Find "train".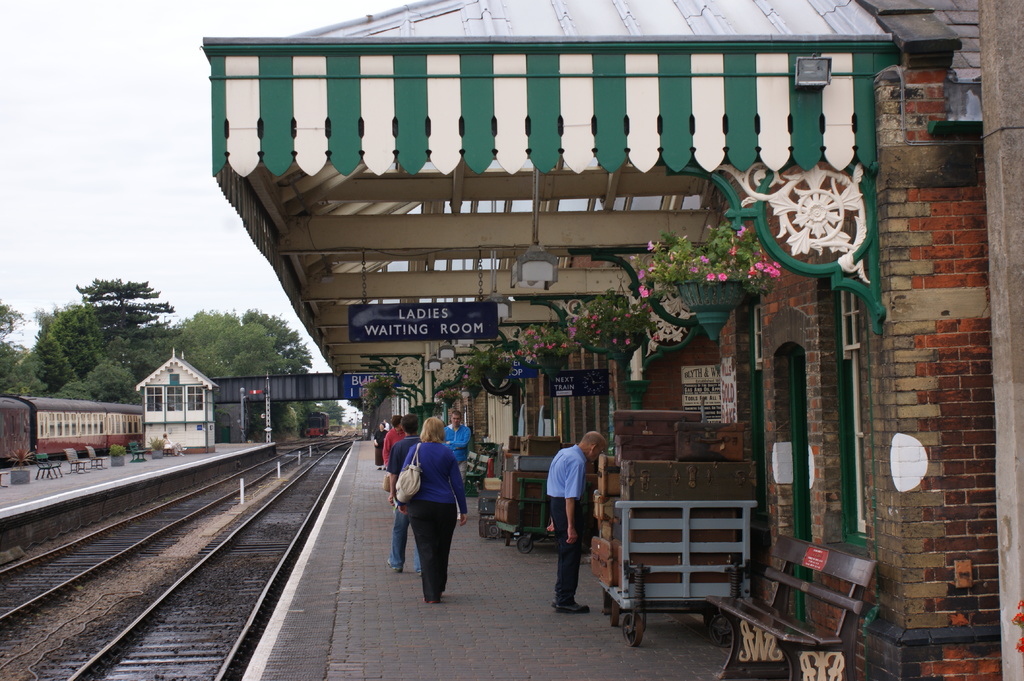
box(0, 389, 148, 468).
